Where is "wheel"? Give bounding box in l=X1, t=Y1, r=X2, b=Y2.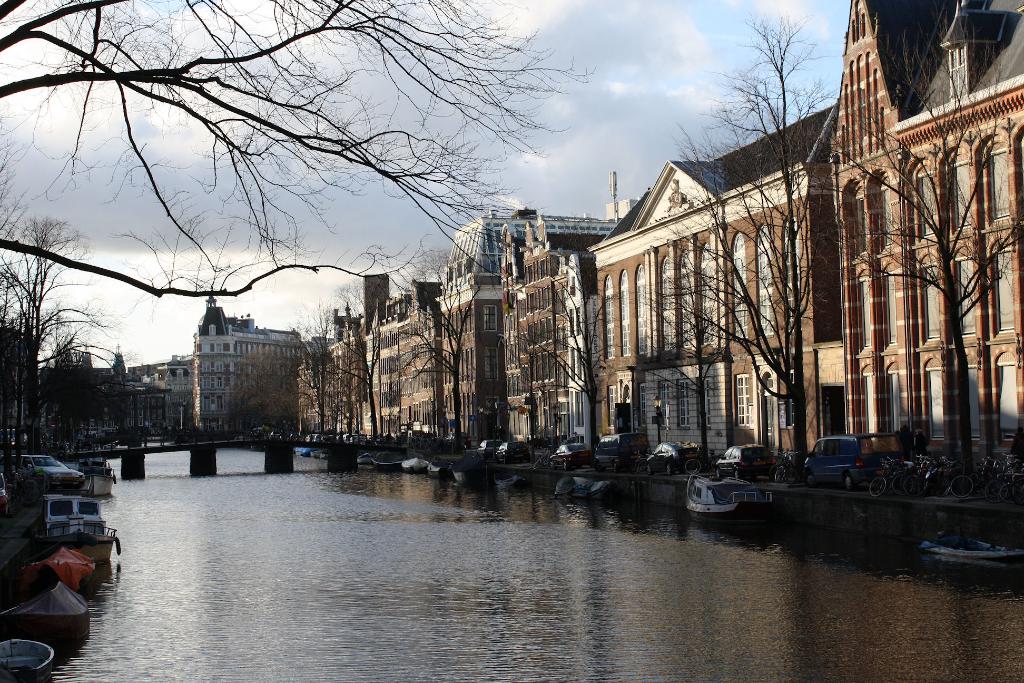
l=842, t=475, r=854, b=491.
